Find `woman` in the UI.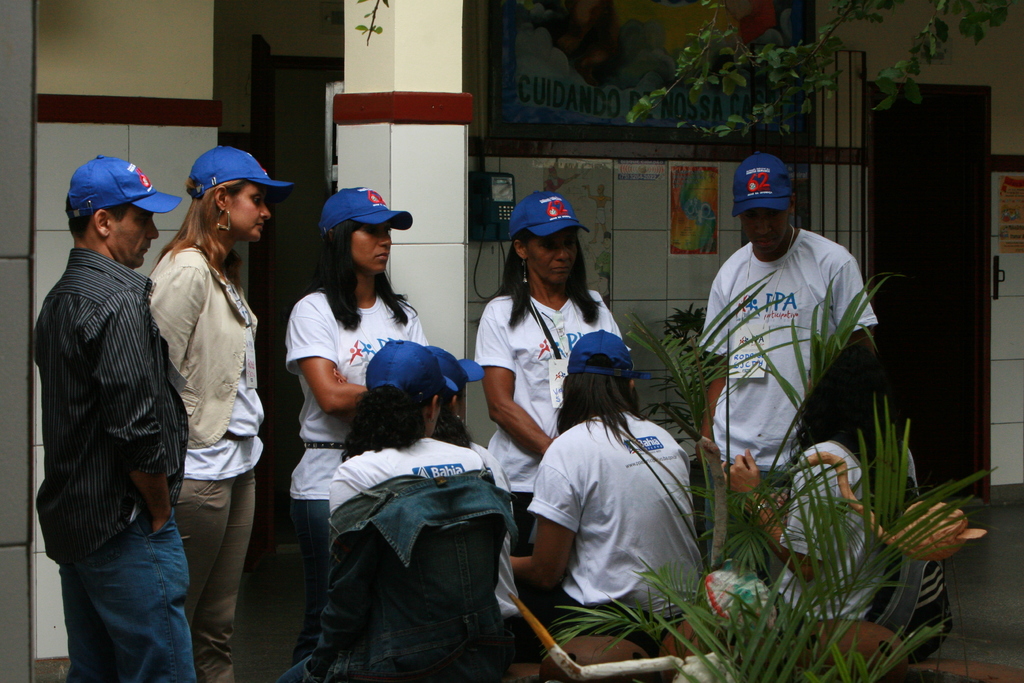
UI element at region(291, 183, 433, 659).
